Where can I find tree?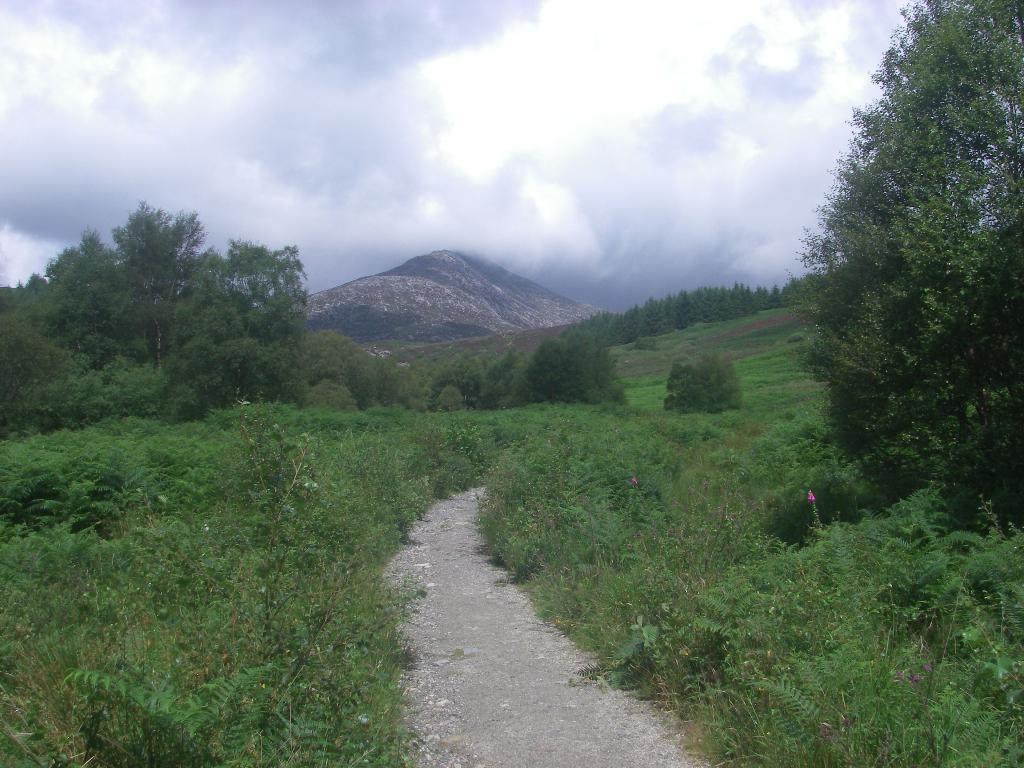
You can find it at {"left": 661, "top": 349, "right": 742, "bottom": 417}.
